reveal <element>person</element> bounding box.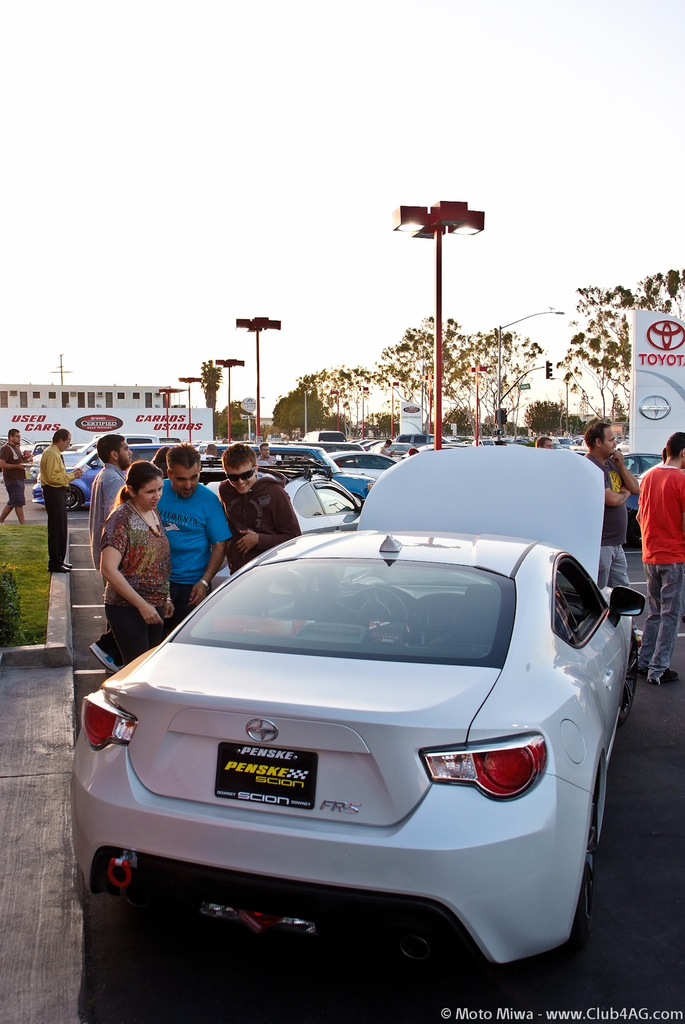
Revealed: detection(378, 436, 396, 455).
